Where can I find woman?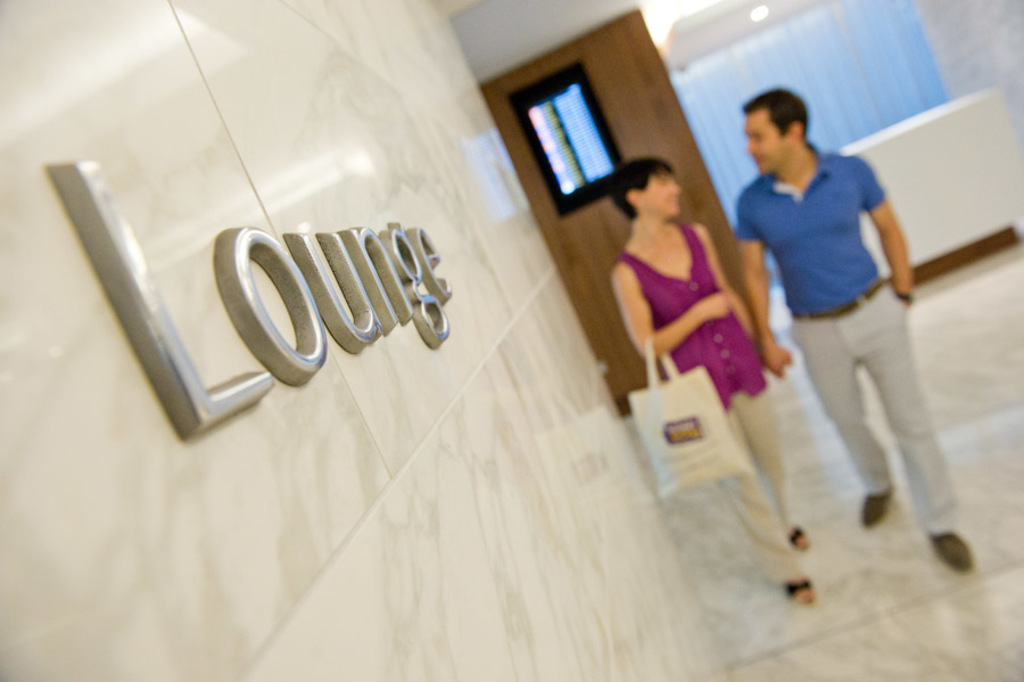
You can find it at [left=595, top=125, right=795, bottom=512].
